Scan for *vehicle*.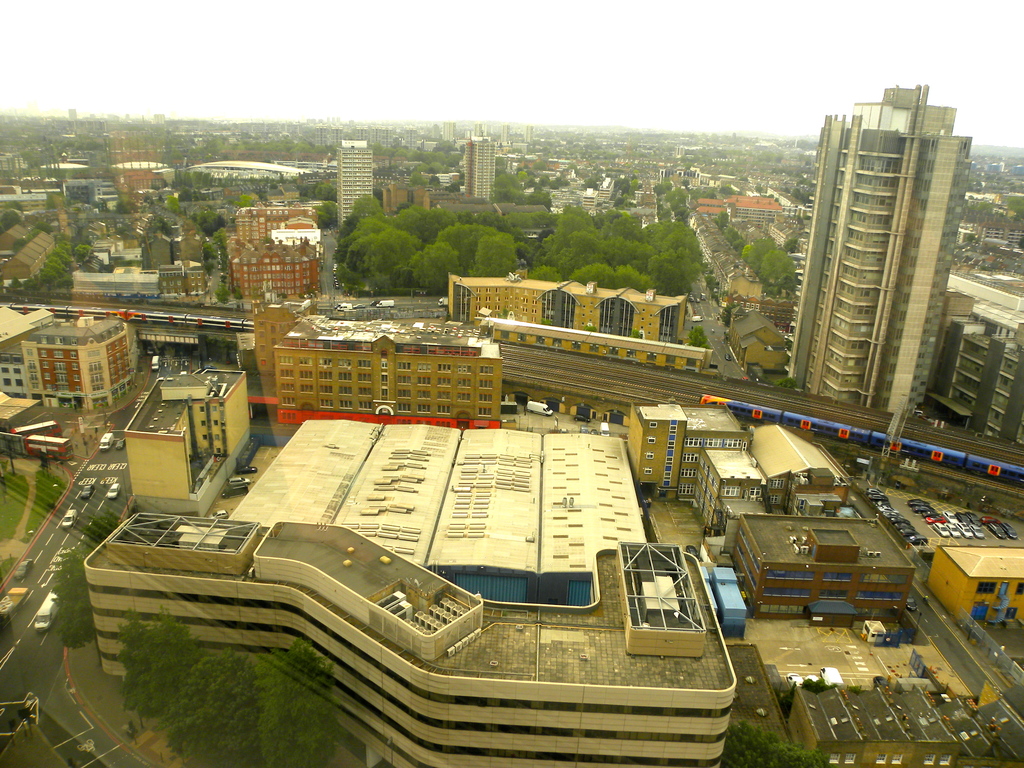
Scan result: pyautogui.locateOnScreen(225, 475, 249, 483).
